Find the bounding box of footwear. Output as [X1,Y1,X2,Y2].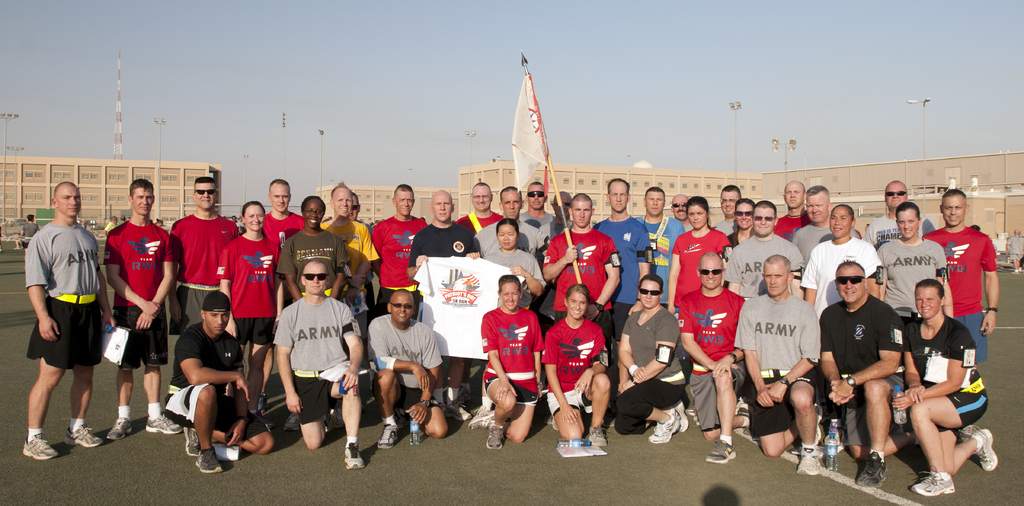
[470,412,495,425].
